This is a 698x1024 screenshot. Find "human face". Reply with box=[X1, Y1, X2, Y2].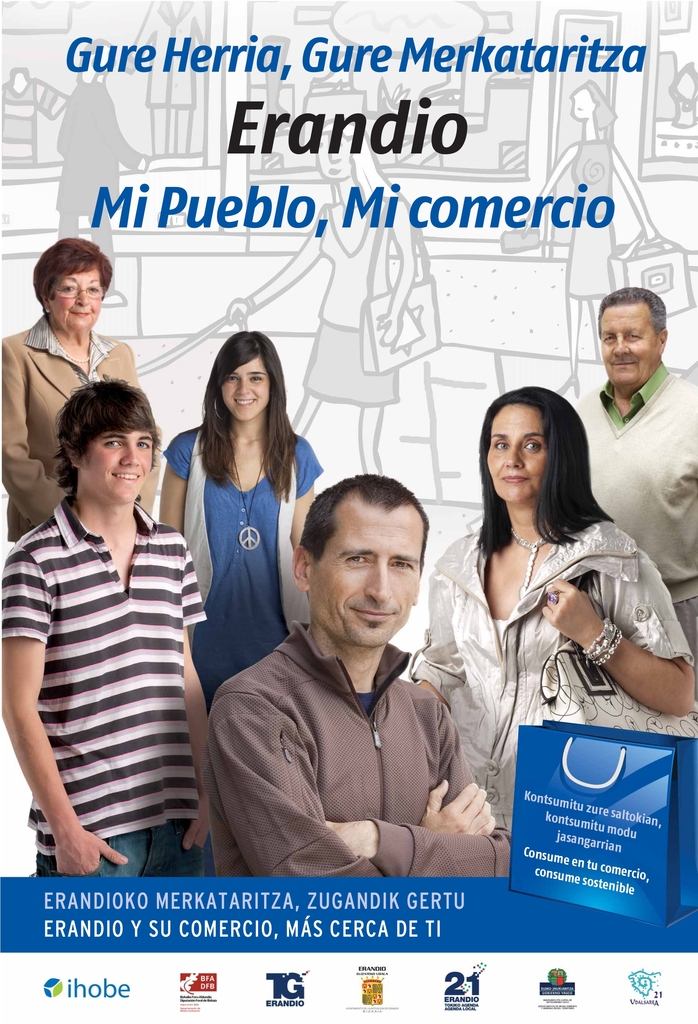
box=[314, 502, 424, 646].
